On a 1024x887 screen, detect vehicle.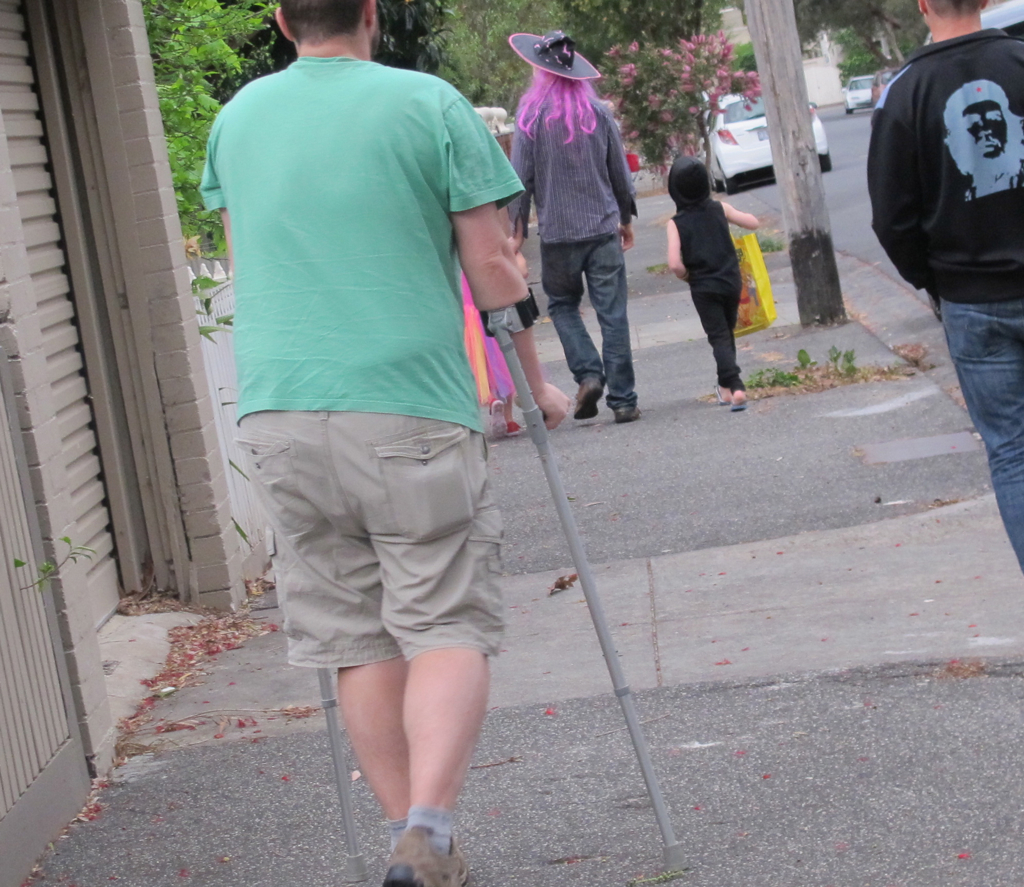
(left=922, top=0, right=1023, bottom=35).
